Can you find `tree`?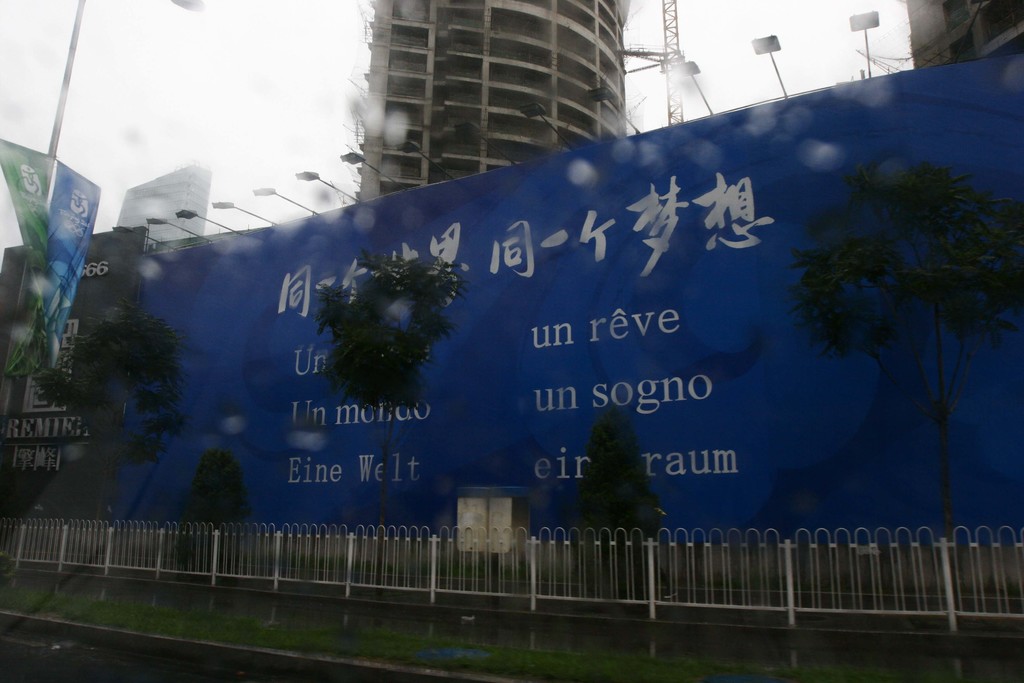
Yes, bounding box: box(315, 255, 449, 539).
